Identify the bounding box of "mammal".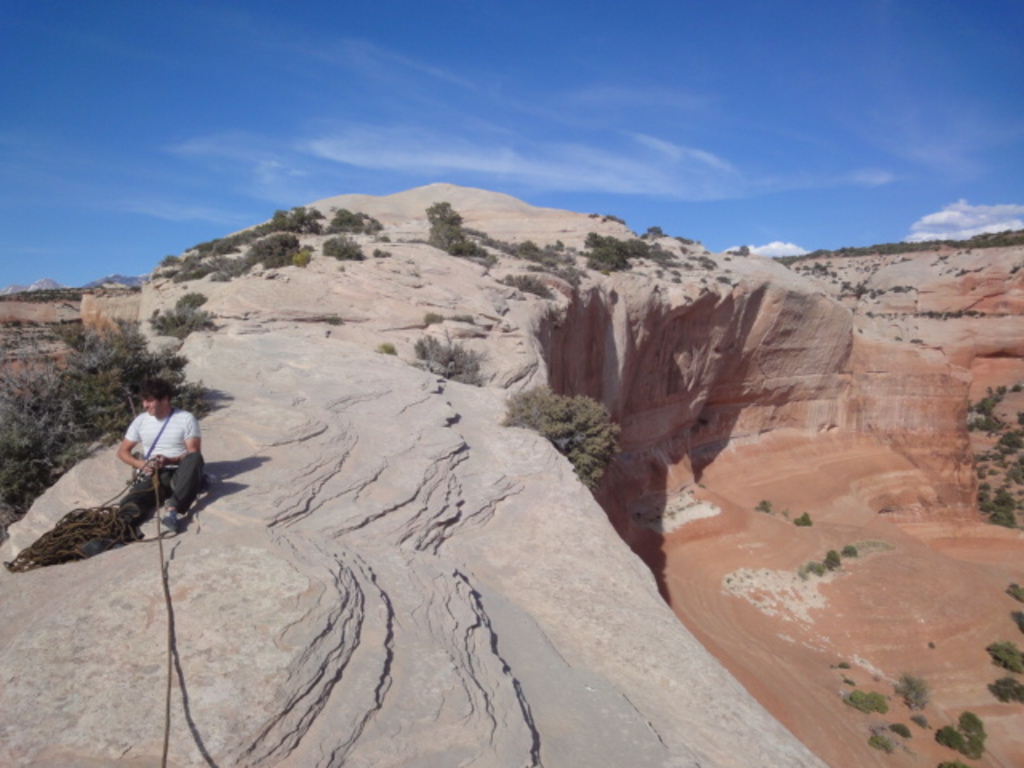
BBox(106, 384, 208, 544).
